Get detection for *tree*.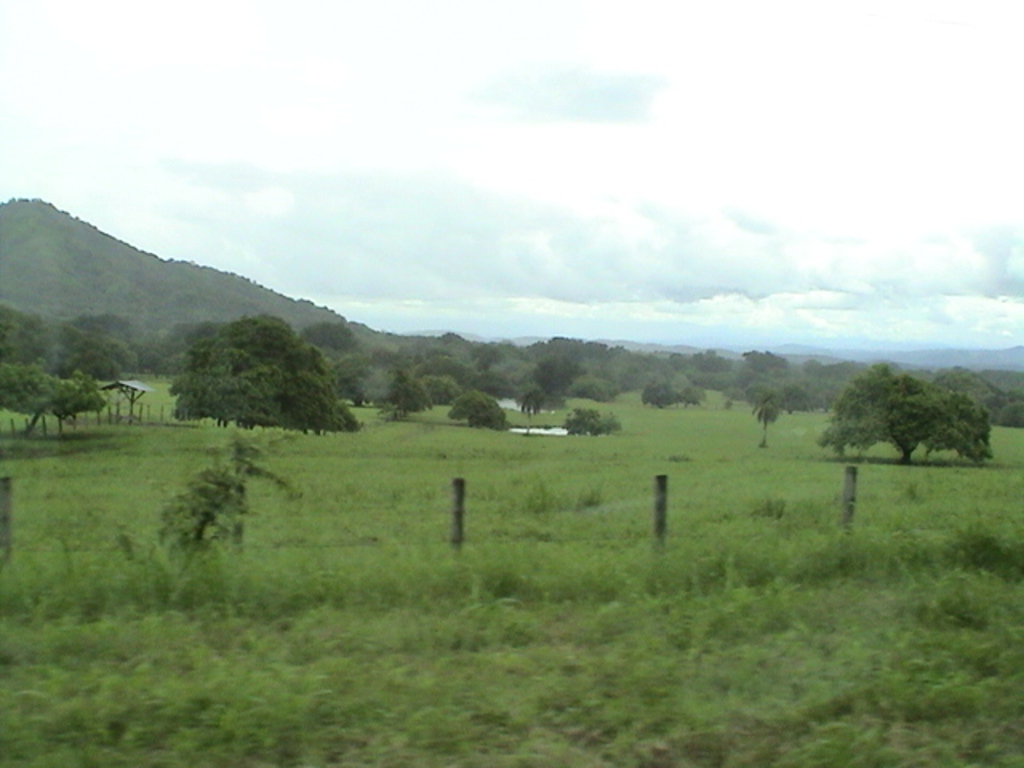
Detection: [left=630, top=368, right=715, bottom=406].
